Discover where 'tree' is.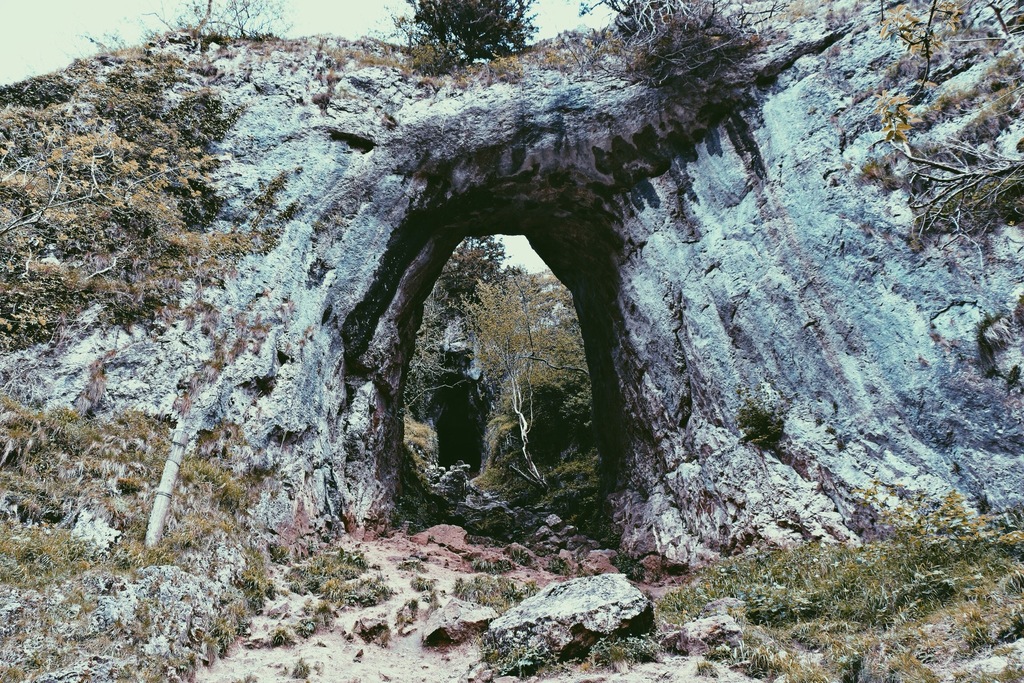
Discovered at (left=403, top=236, right=515, bottom=416).
